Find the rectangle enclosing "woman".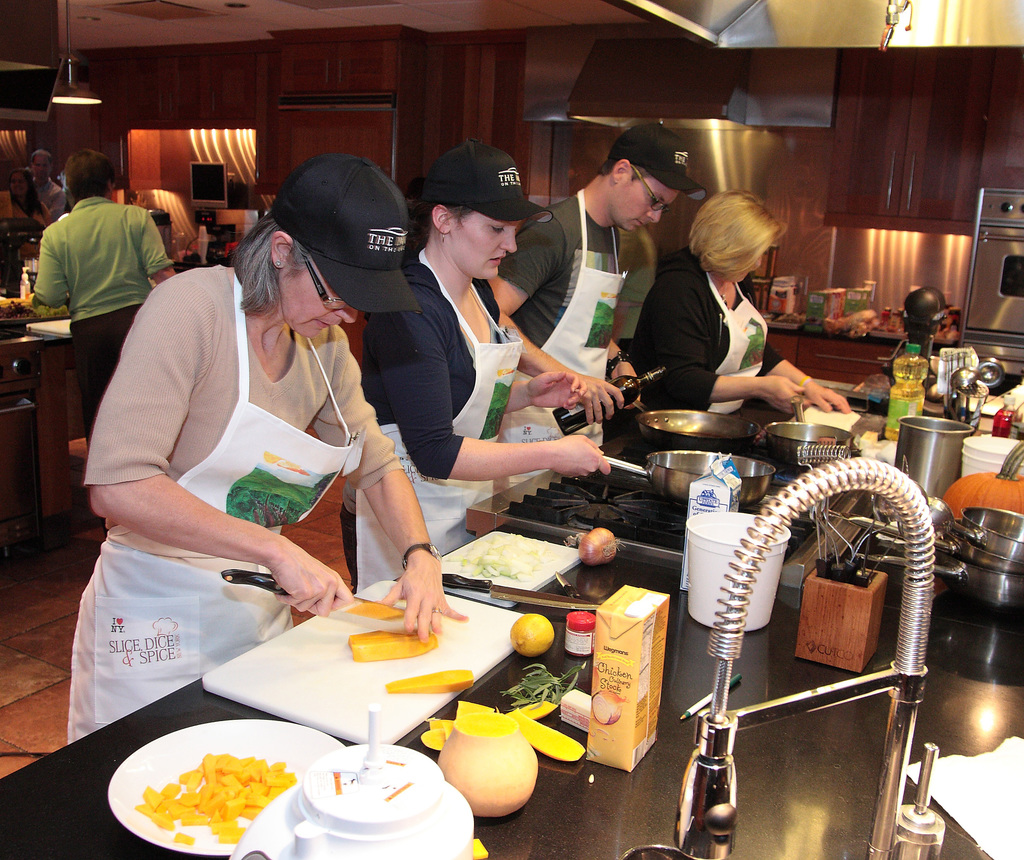
Rect(346, 136, 611, 594).
